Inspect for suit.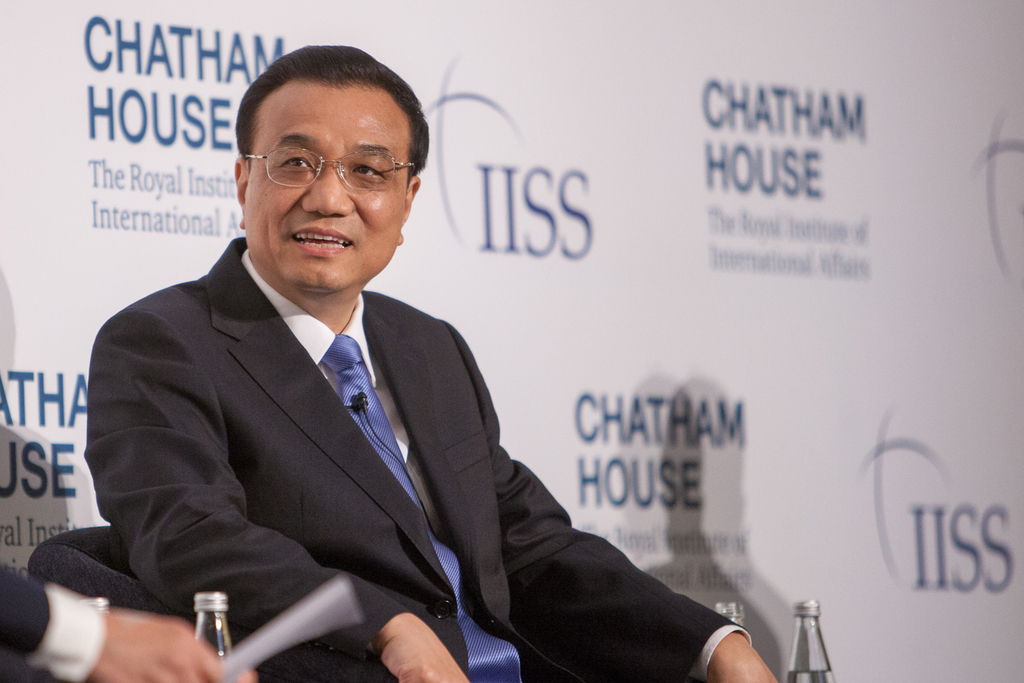
Inspection: [left=120, top=155, right=770, bottom=665].
